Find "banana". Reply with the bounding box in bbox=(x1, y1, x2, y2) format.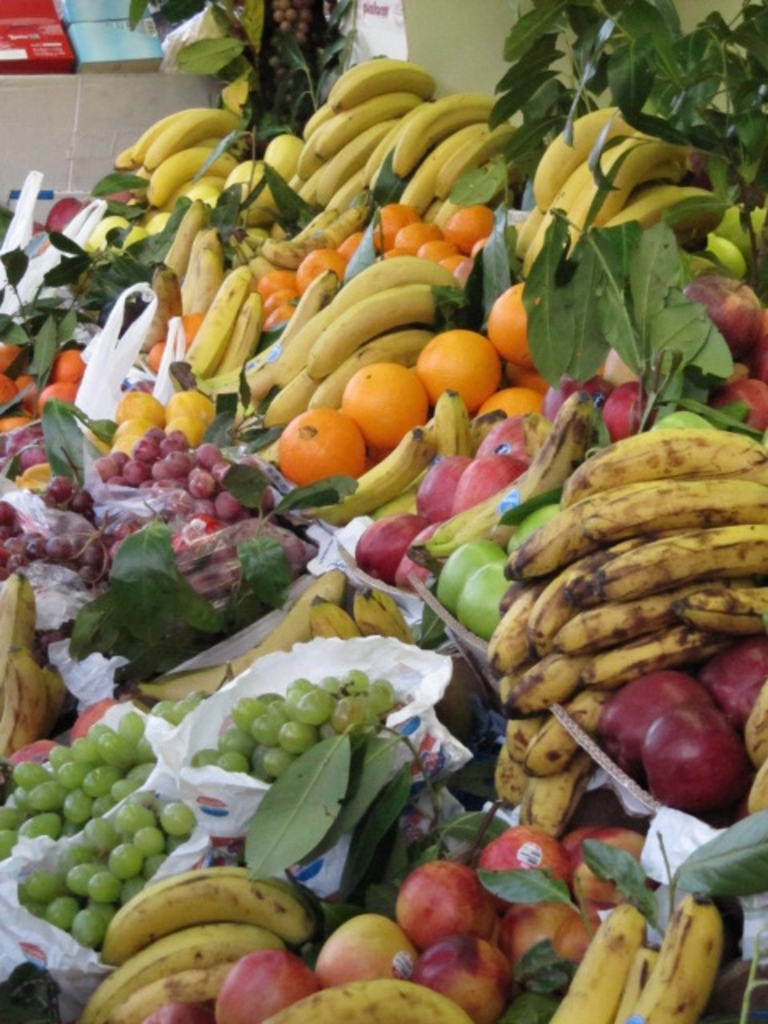
bbox=(421, 386, 470, 458).
